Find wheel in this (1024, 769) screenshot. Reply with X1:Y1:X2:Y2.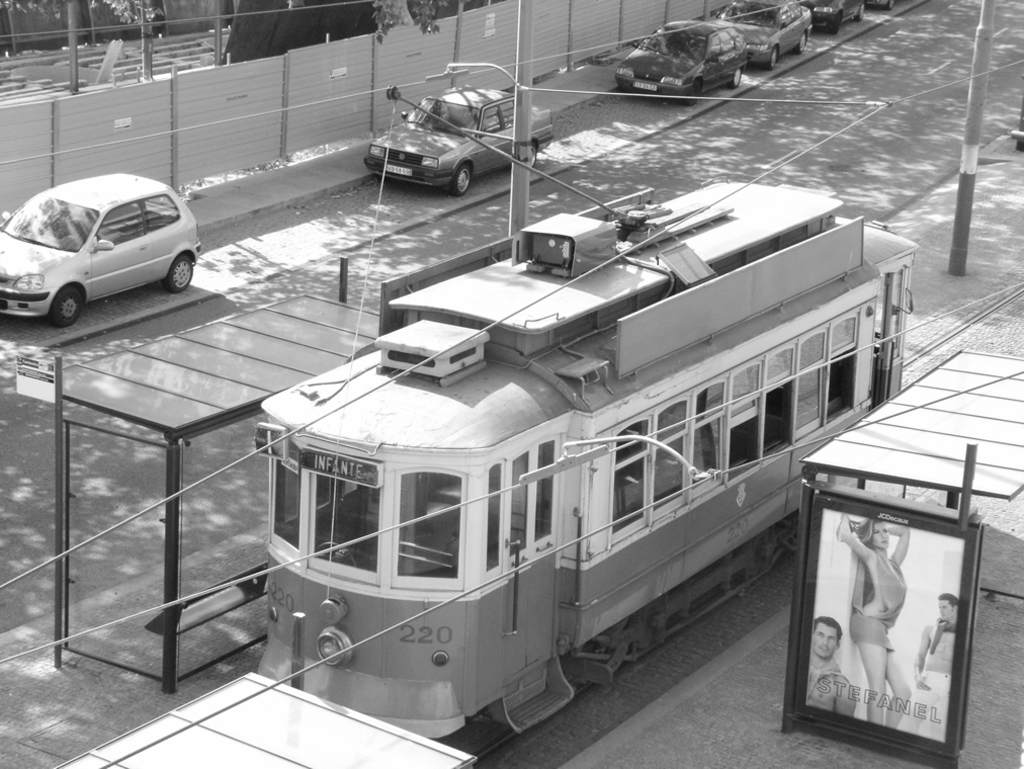
165:256:194:295.
